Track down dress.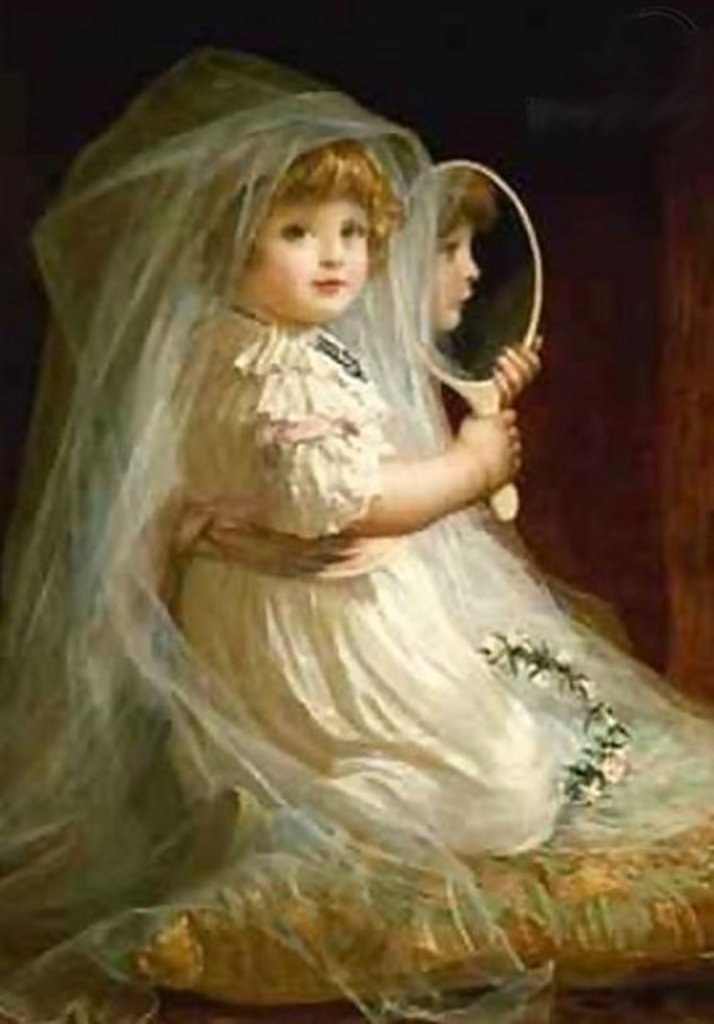
Tracked to 163,303,573,854.
